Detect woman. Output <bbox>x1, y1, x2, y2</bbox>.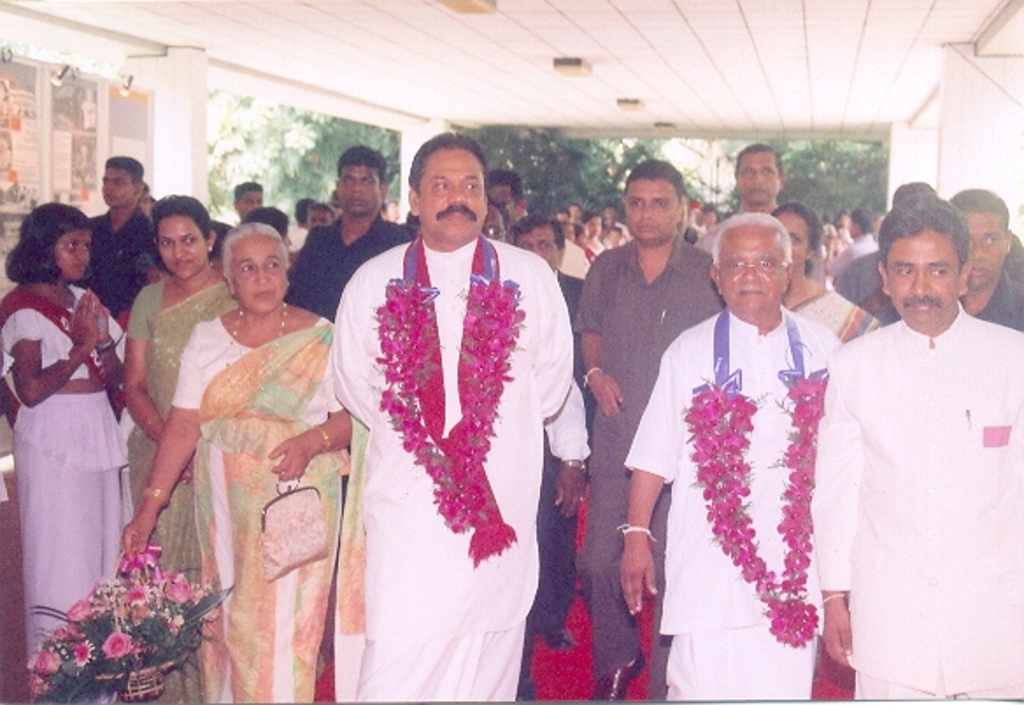
<bbox>0, 205, 133, 670</bbox>.
